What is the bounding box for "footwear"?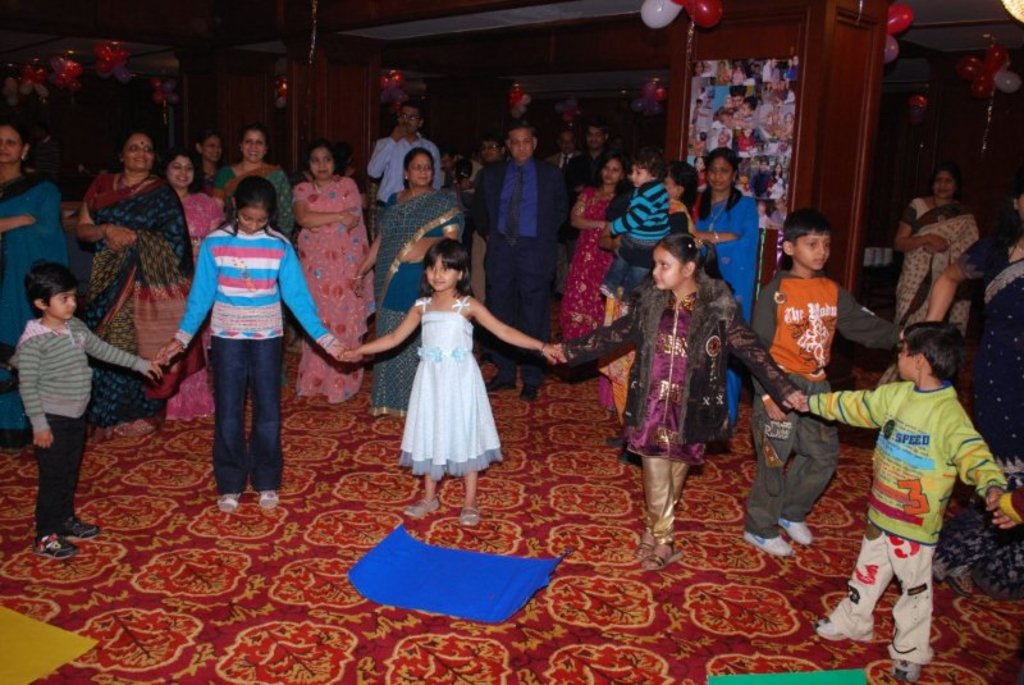
(x1=648, y1=544, x2=675, y2=574).
